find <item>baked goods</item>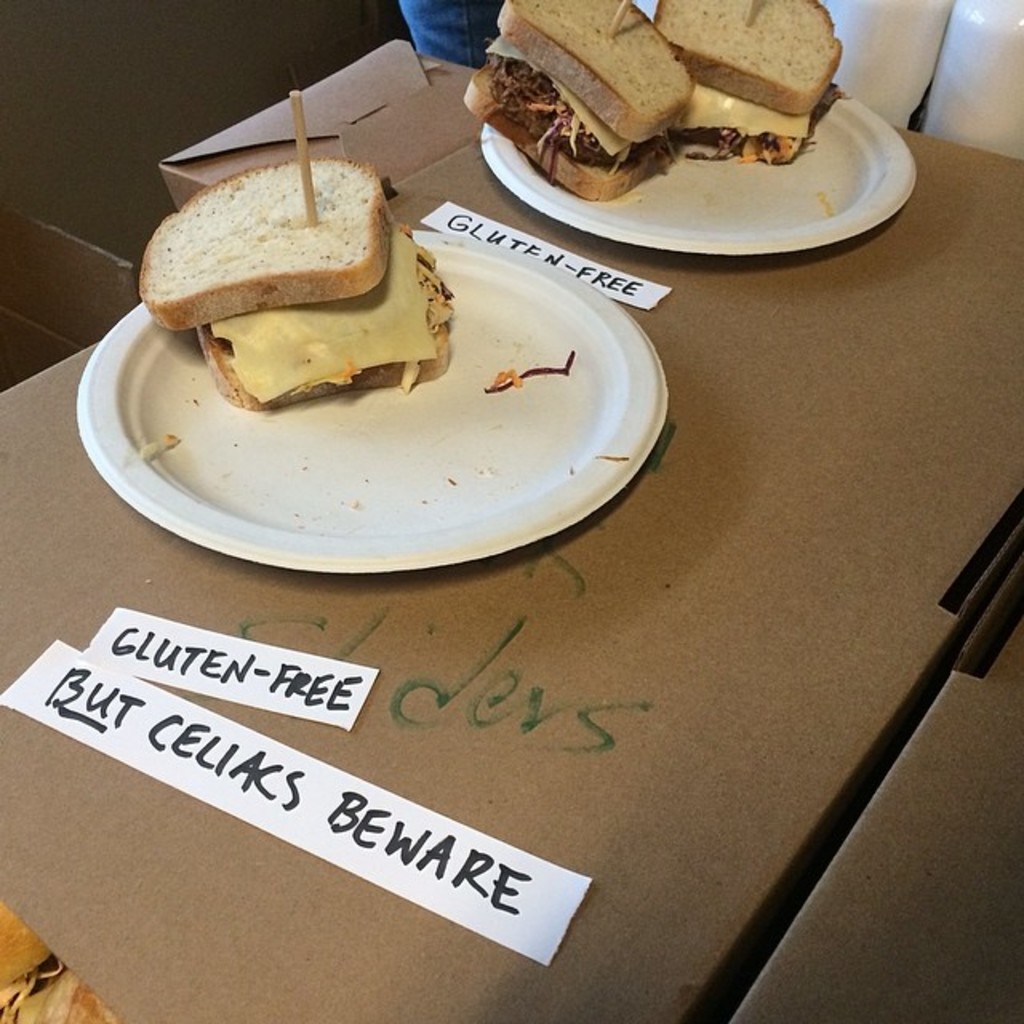
rect(459, 0, 694, 200)
